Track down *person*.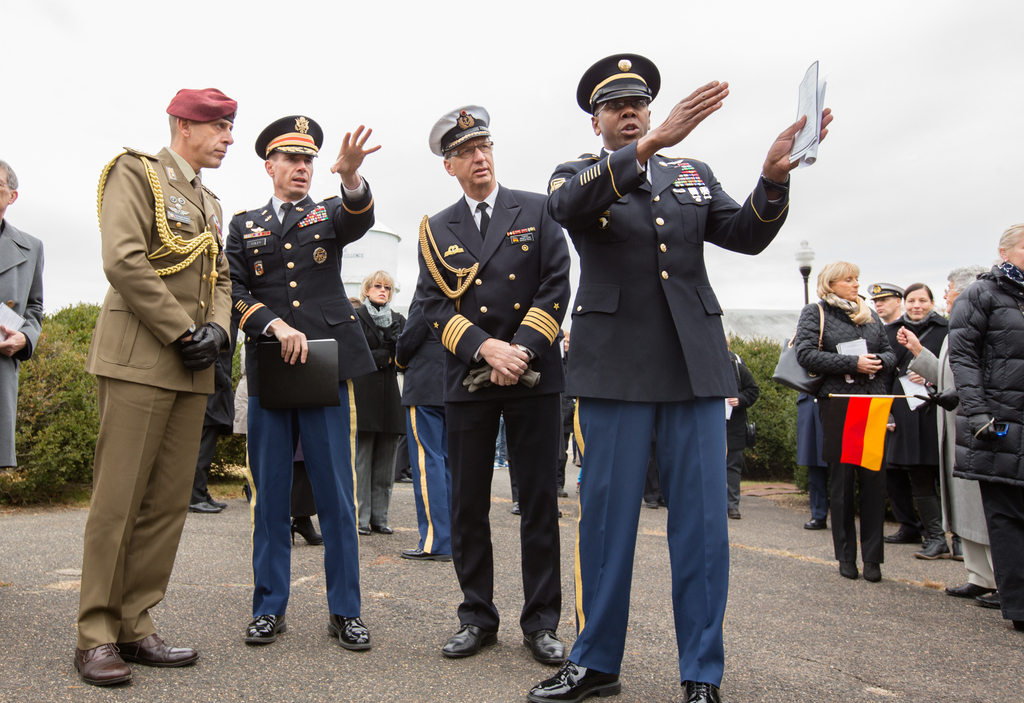
Tracked to (76,88,219,688).
